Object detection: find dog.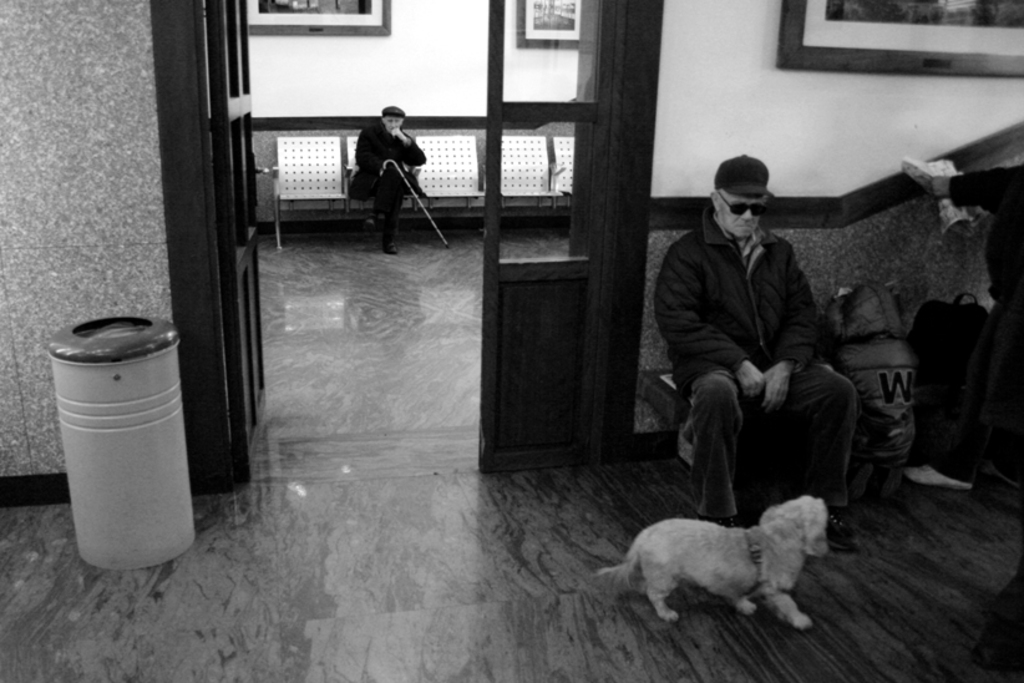
{"x1": 592, "y1": 495, "x2": 828, "y2": 633}.
